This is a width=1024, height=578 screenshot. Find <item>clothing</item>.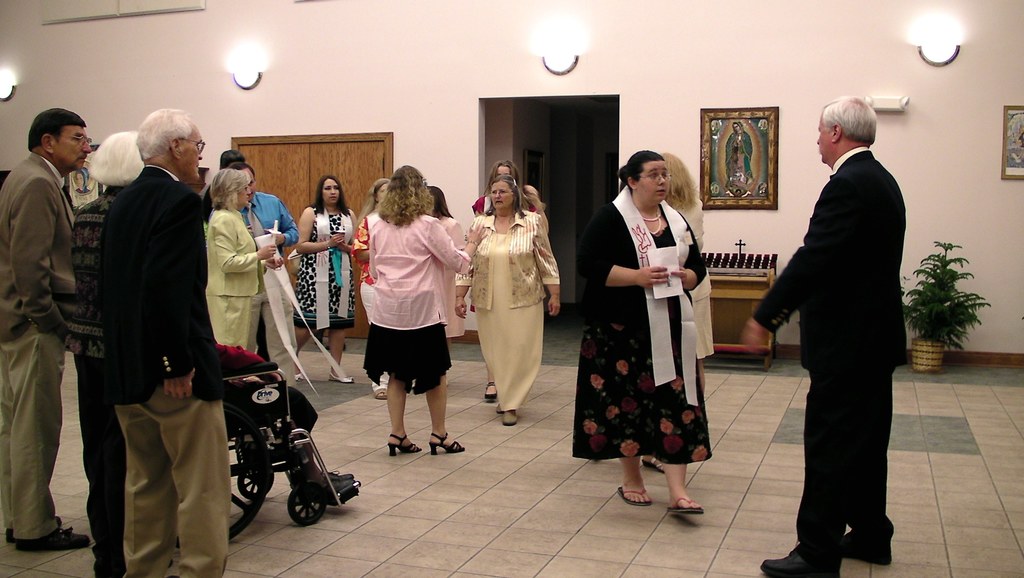
Bounding box: (227, 339, 316, 447).
